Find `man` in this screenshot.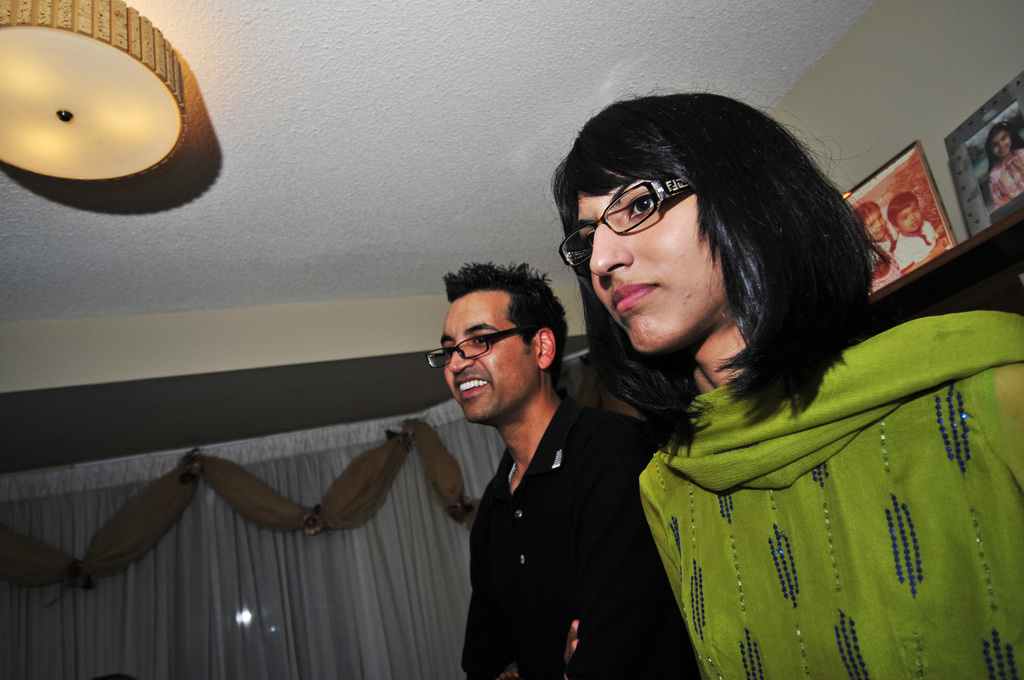
The bounding box for `man` is <box>439,256,710,679</box>.
